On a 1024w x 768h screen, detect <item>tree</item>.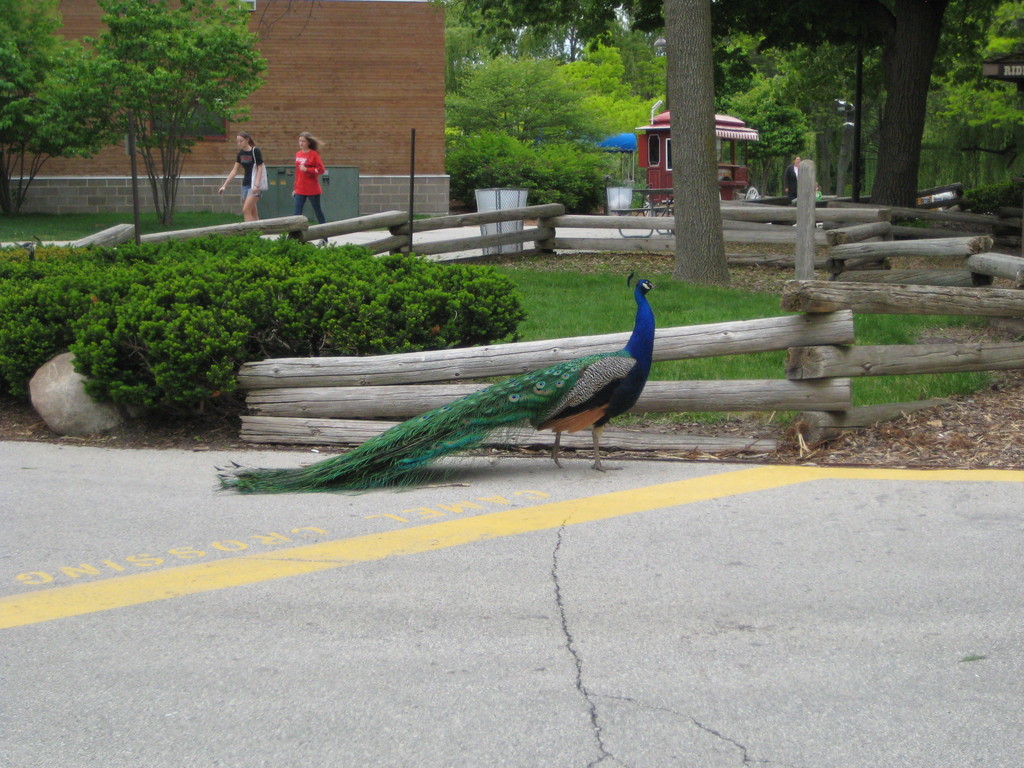
rect(0, 0, 113, 216).
